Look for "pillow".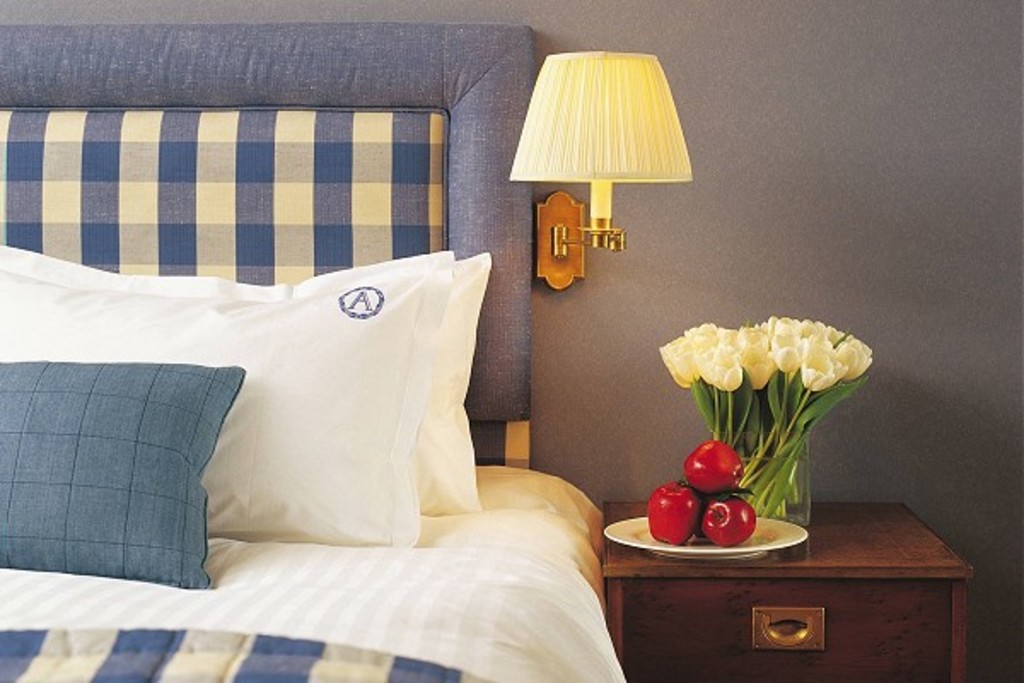
Found: [0,359,242,591].
